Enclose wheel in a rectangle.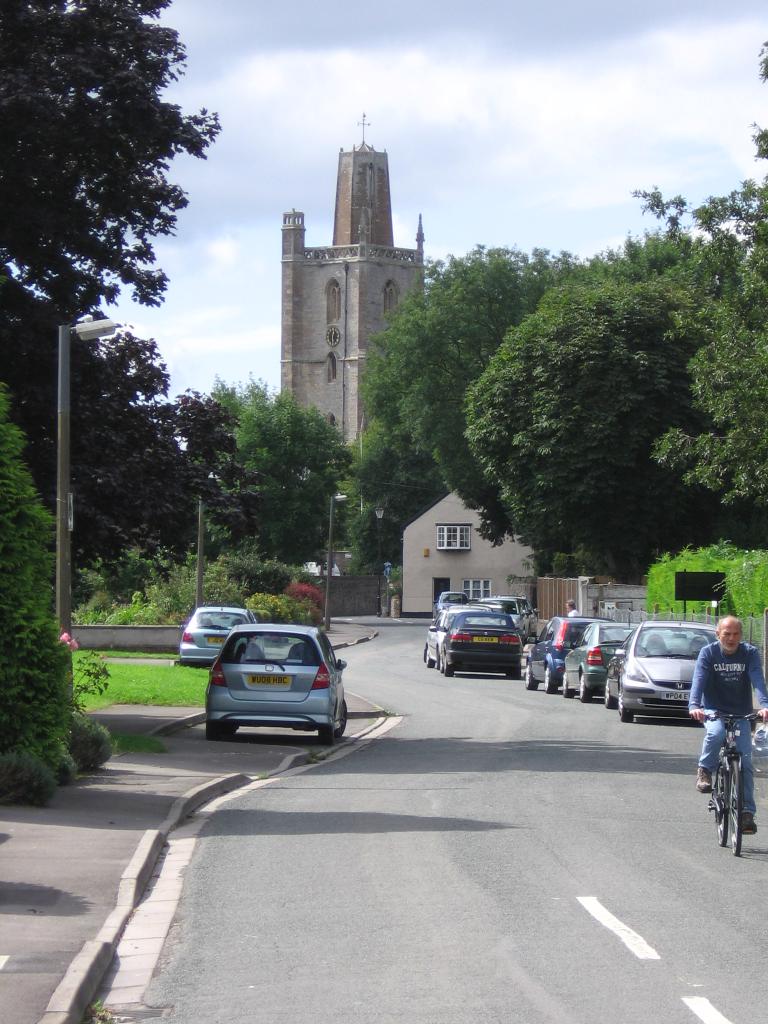
pyautogui.locateOnScreen(445, 662, 455, 679).
